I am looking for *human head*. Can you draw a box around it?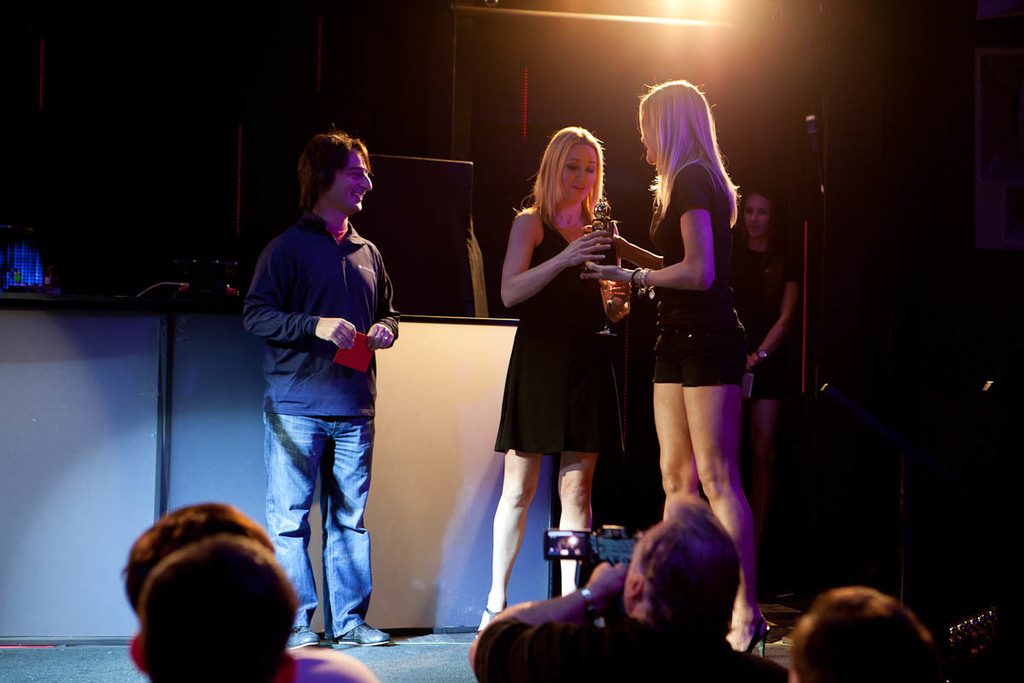
Sure, the bounding box is x1=631, y1=82, x2=722, y2=165.
